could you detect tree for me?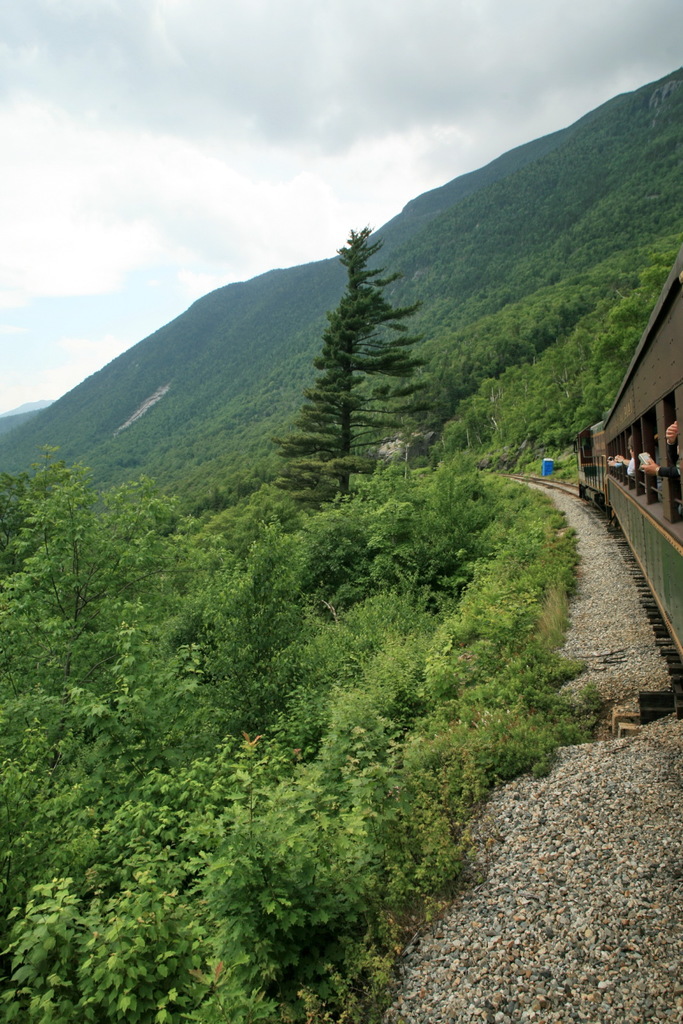
Detection result: (293,205,436,500).
